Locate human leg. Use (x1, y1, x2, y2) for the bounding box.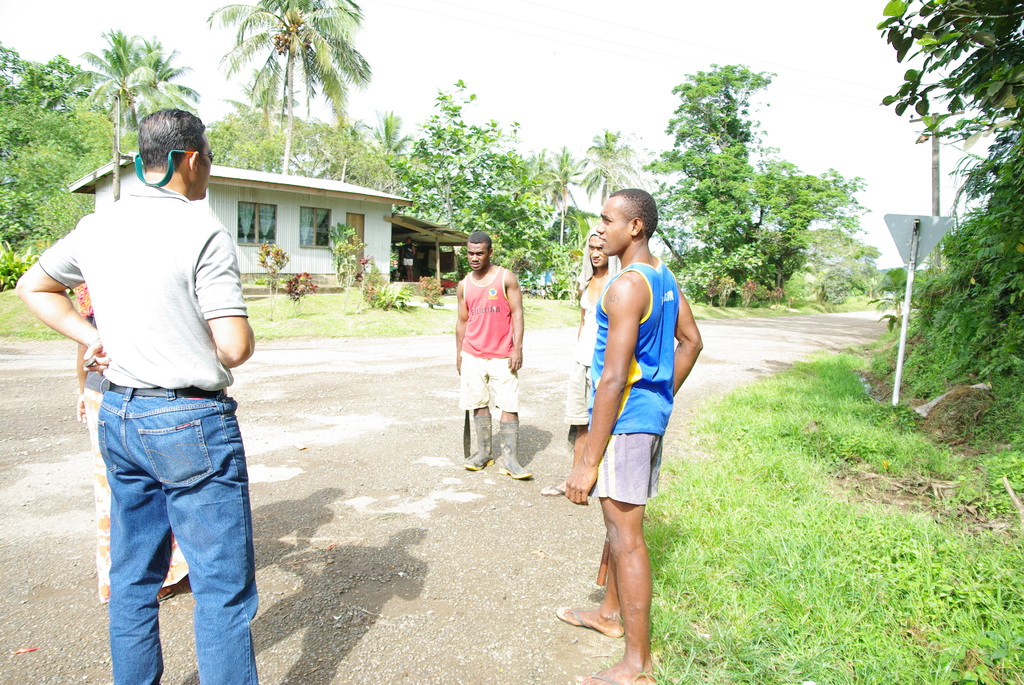
(464, 407, 486, 468).
